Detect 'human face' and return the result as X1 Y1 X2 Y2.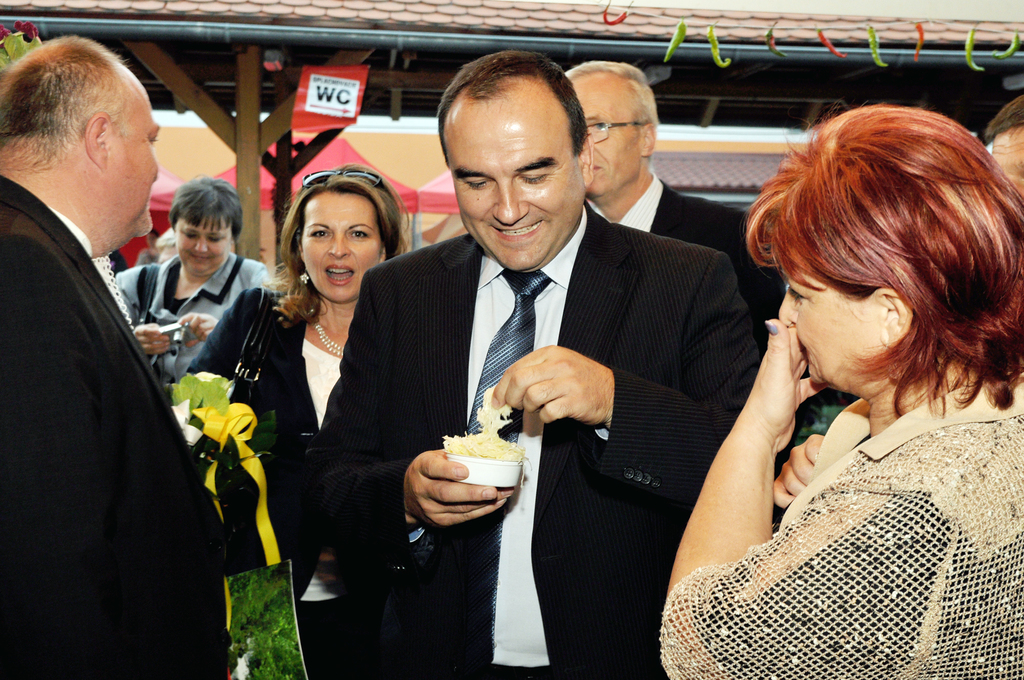
573 72 642 196.
